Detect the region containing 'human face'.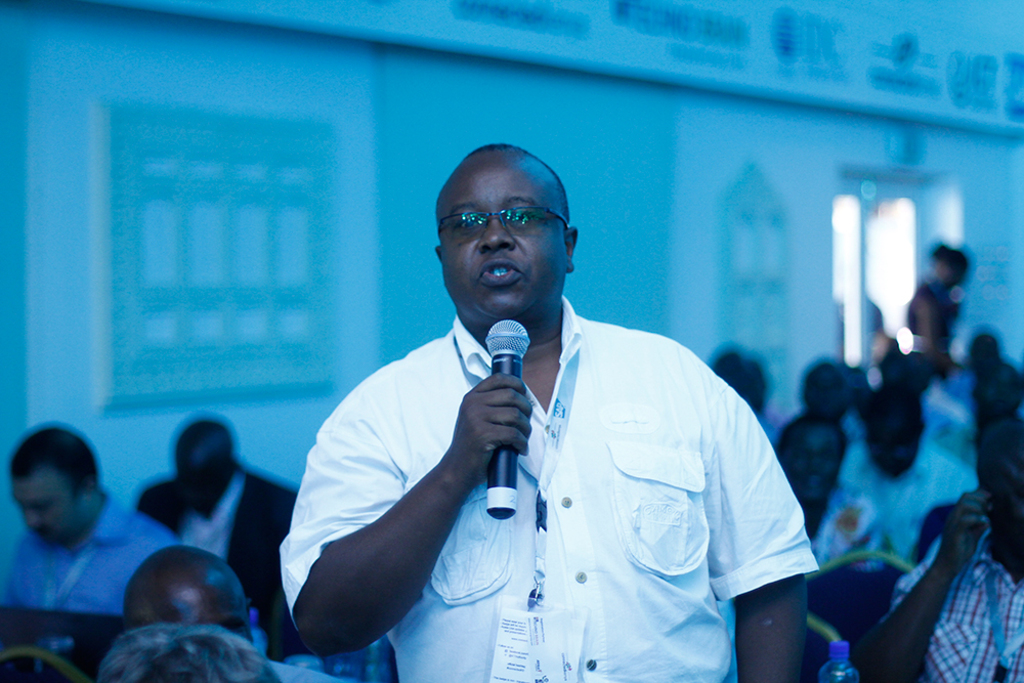
x1=9, y1=463, x2=87, y2=547.
